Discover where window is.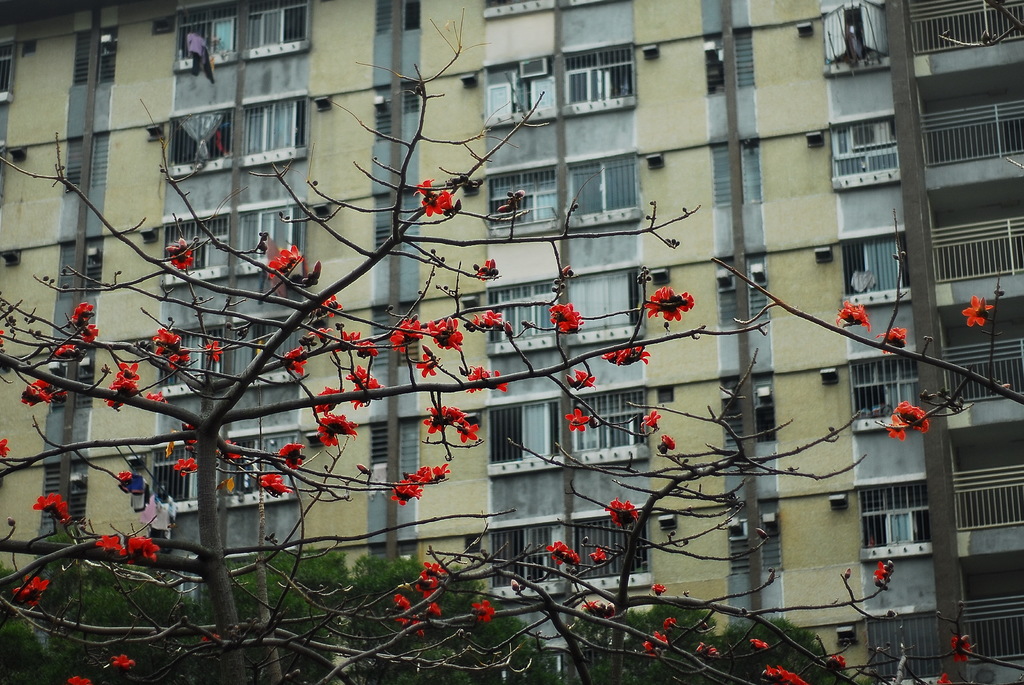
Discovered at <bbox>834, 229, 908, 301</bbox>.
